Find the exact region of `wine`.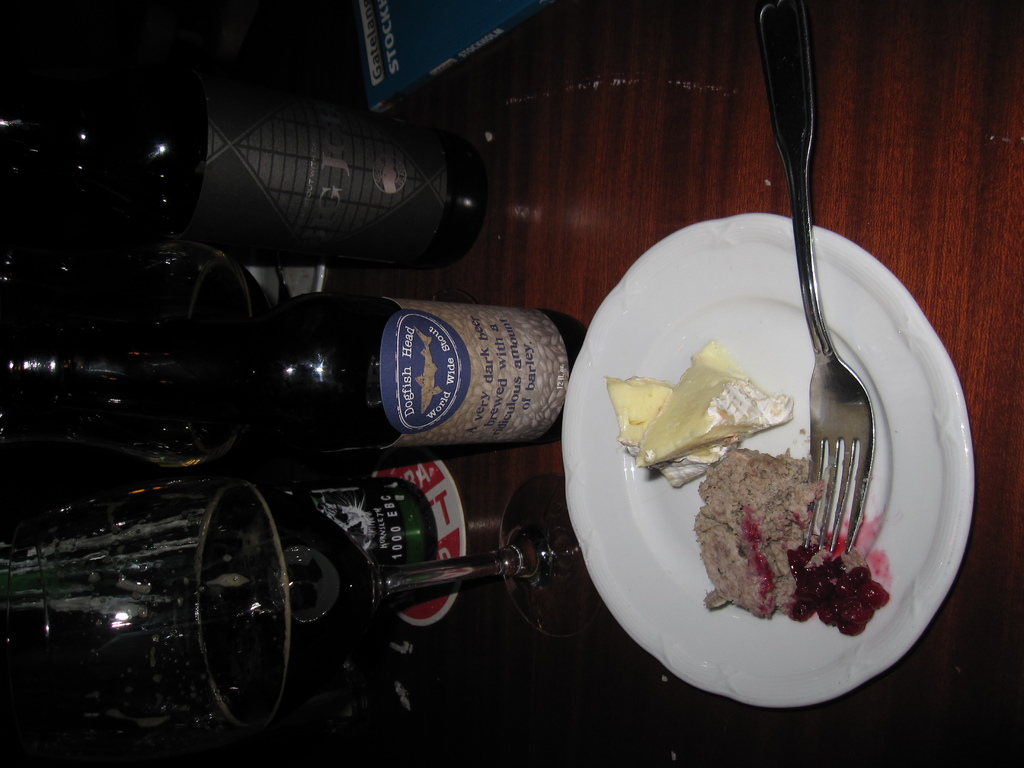
Exact region: x1=211 y1=477 x2=372 y2=741.
